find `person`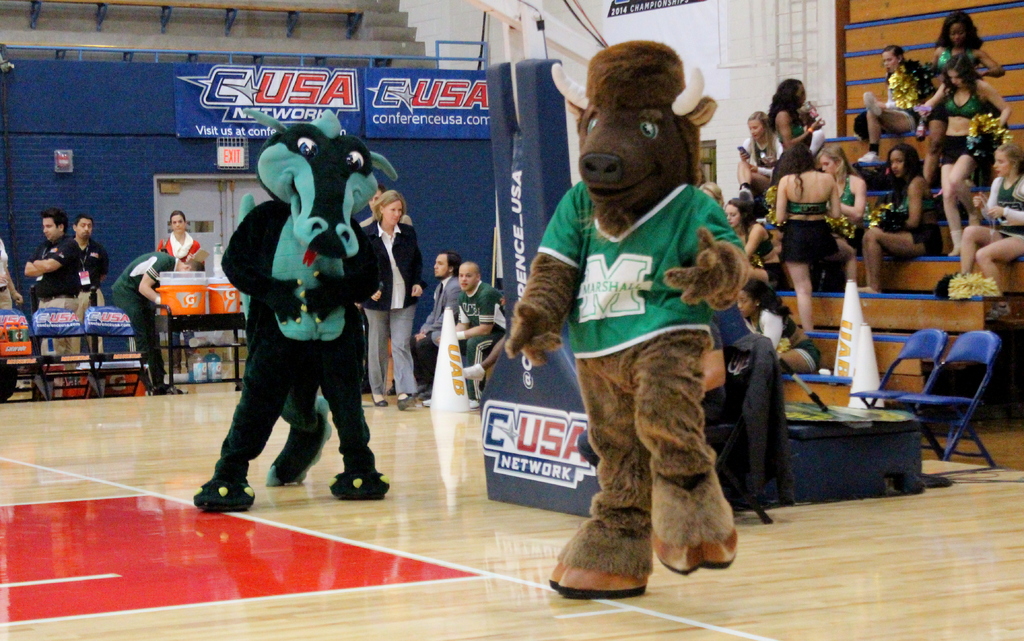
<bbox>769, 139, 861, 339</bbox>
